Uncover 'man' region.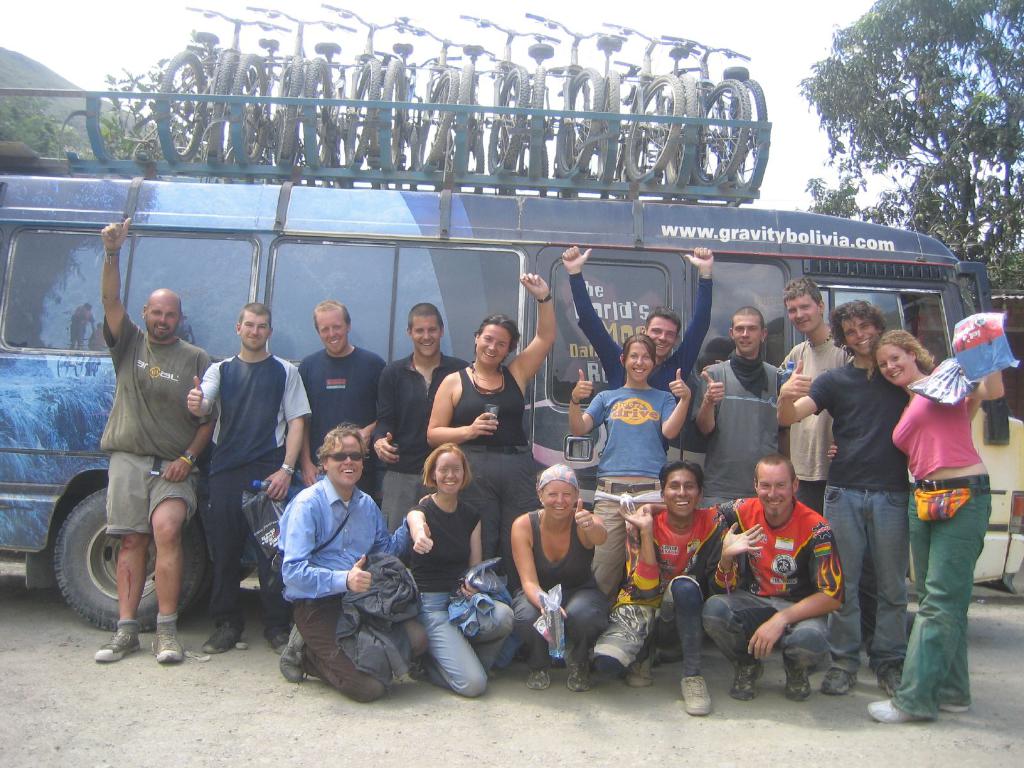
Uncovered: (558, 243, 718, 460).
